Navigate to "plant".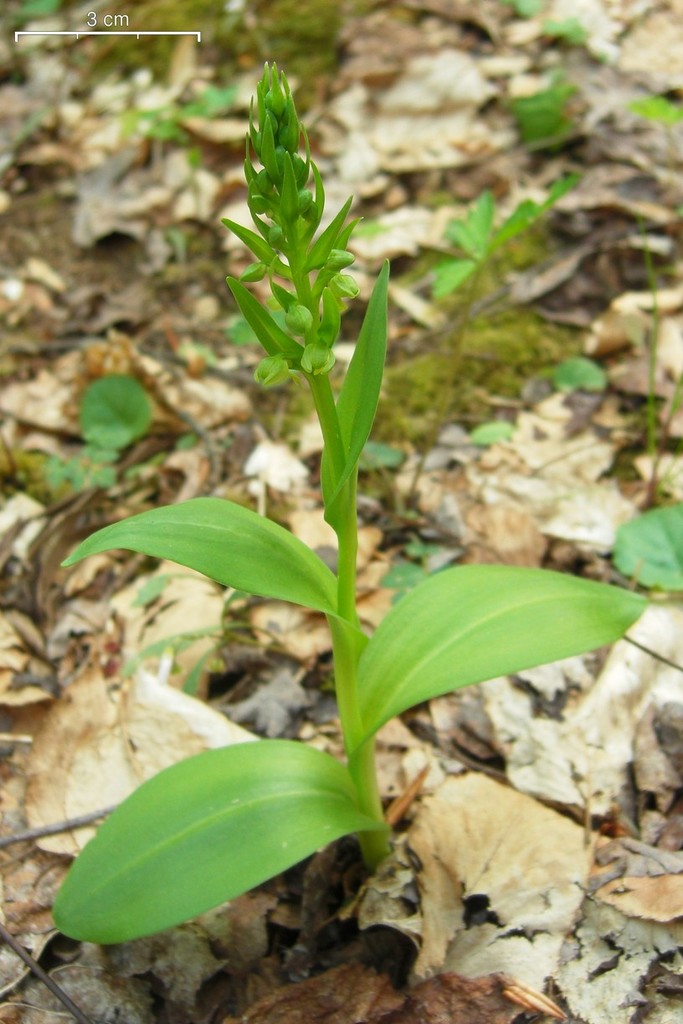
Navigation target: 387/176/565/550.
